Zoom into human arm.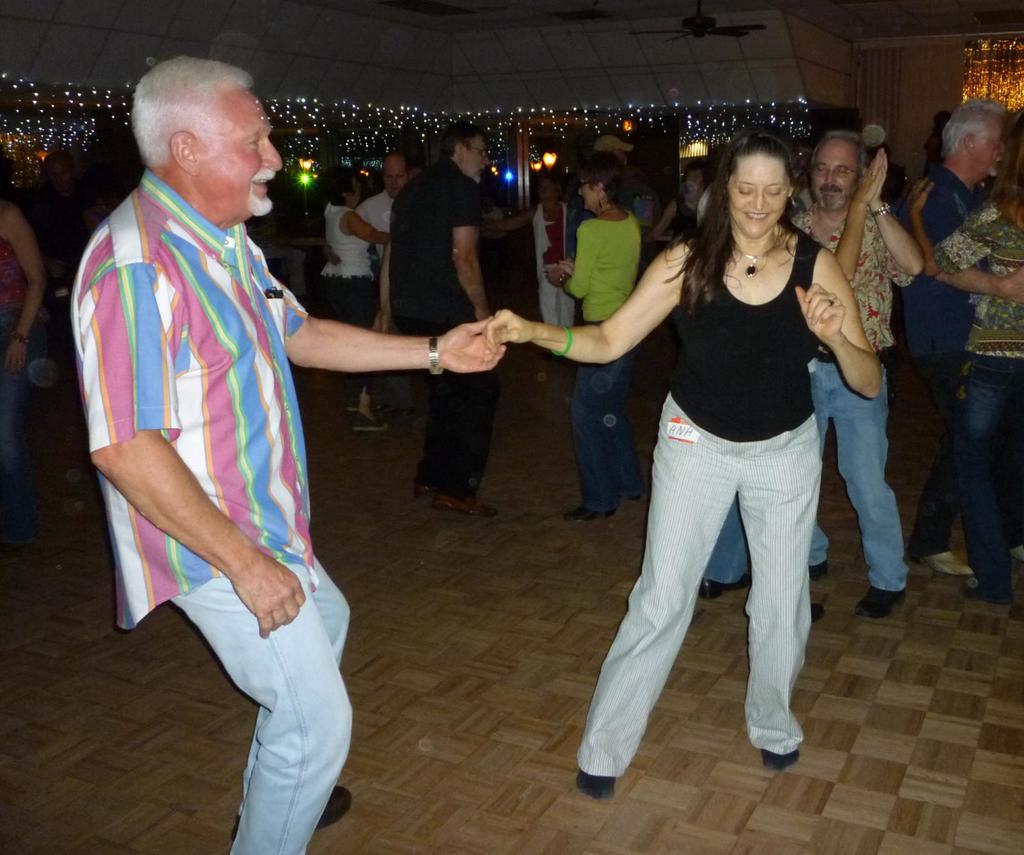
Zoom target: BBox(349, 212, 395, 252).
